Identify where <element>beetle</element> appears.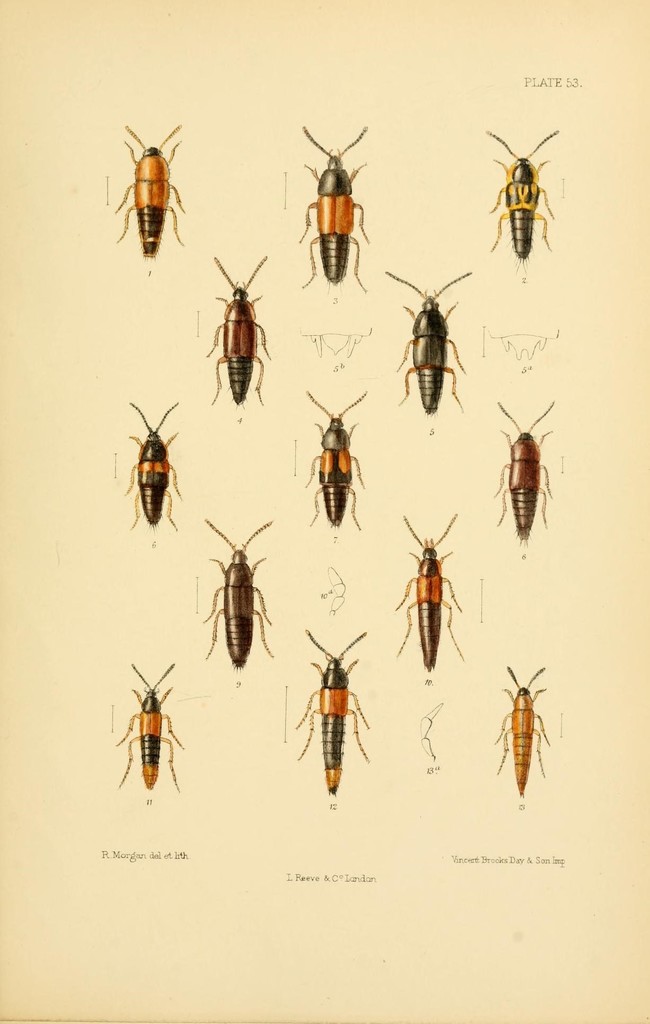
Appears at bbox=(109, 125, 191, 250).
